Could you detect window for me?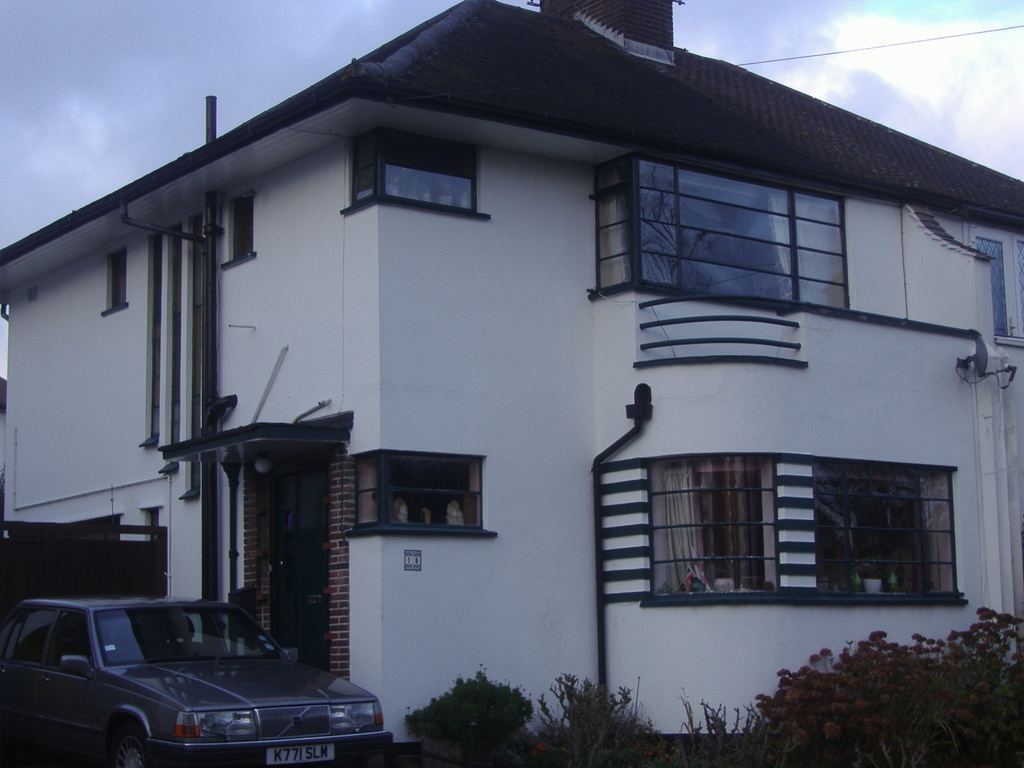
Detection result: [left=591, top=167, right=848, bottom=314].
